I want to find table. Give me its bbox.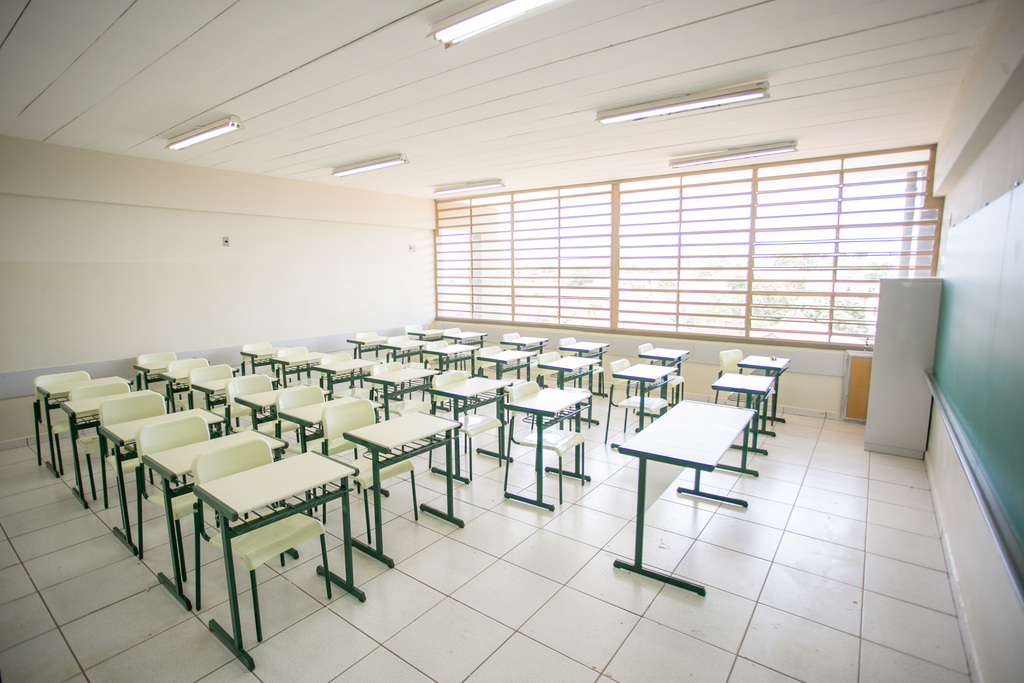
134, 357, 193, 382.
